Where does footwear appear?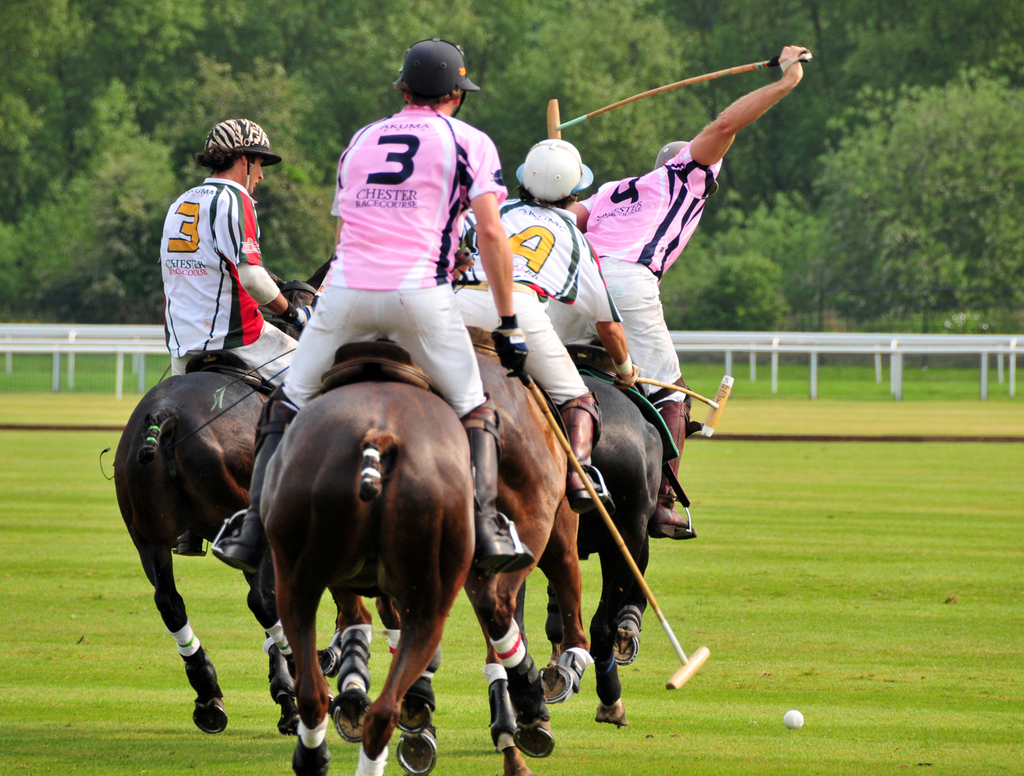
Appears at 559,391,611,497.
